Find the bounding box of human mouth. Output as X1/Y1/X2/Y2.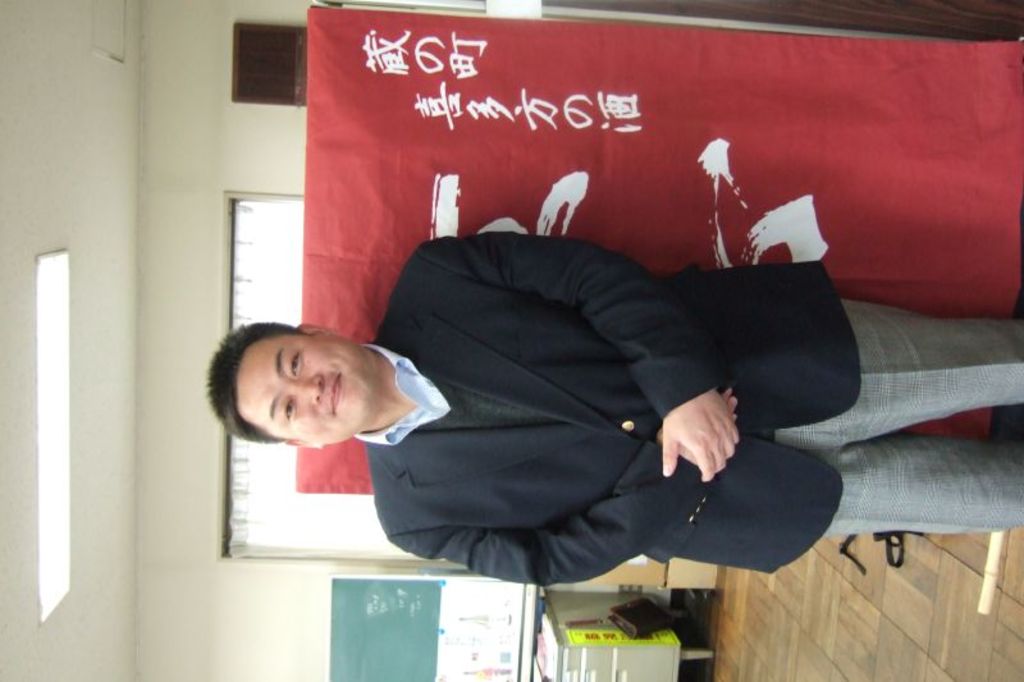
332/372/340/416.
